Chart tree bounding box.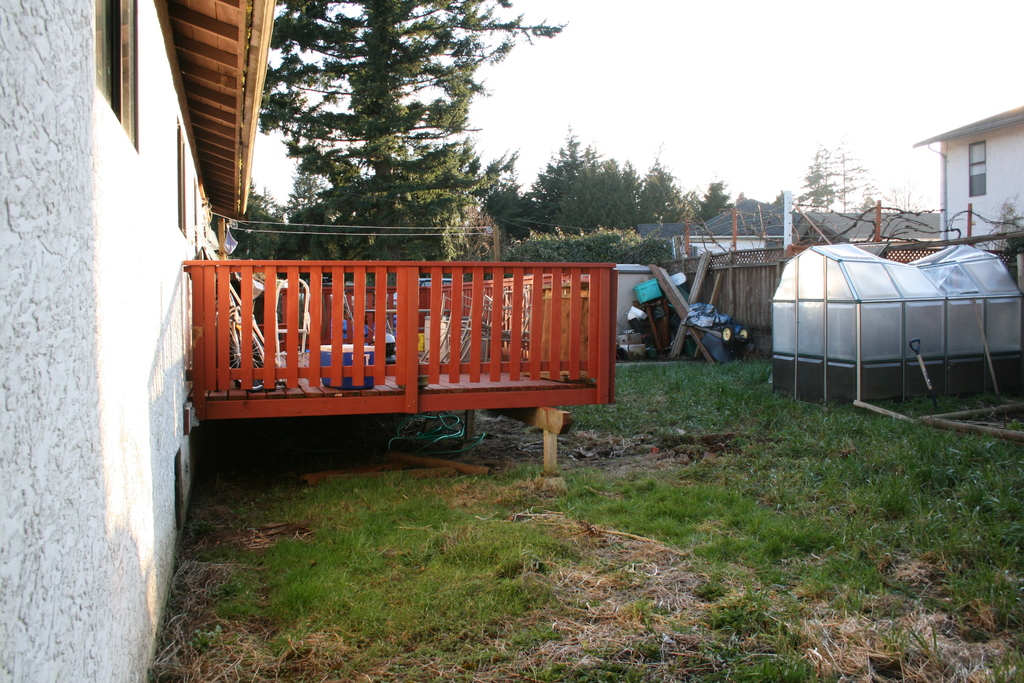
Charted: select_region(828, 140, 857, 220).
